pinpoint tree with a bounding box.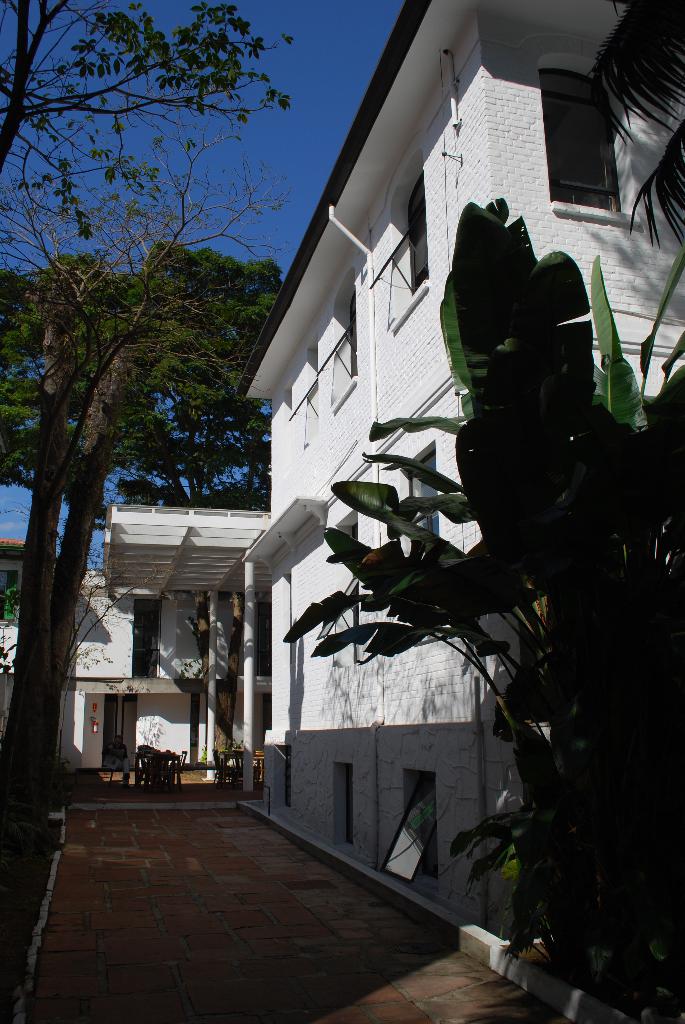
[276, 193, 684, 1010].
